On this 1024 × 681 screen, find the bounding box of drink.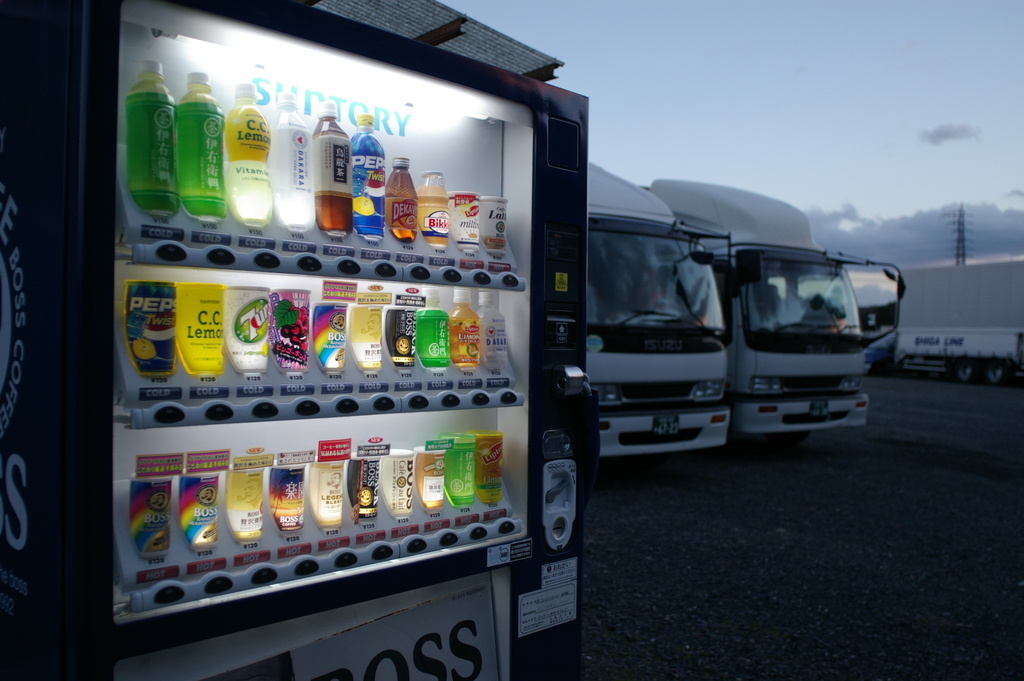
Bounding box: (left=123, top=56, right=170, bottom=224).
